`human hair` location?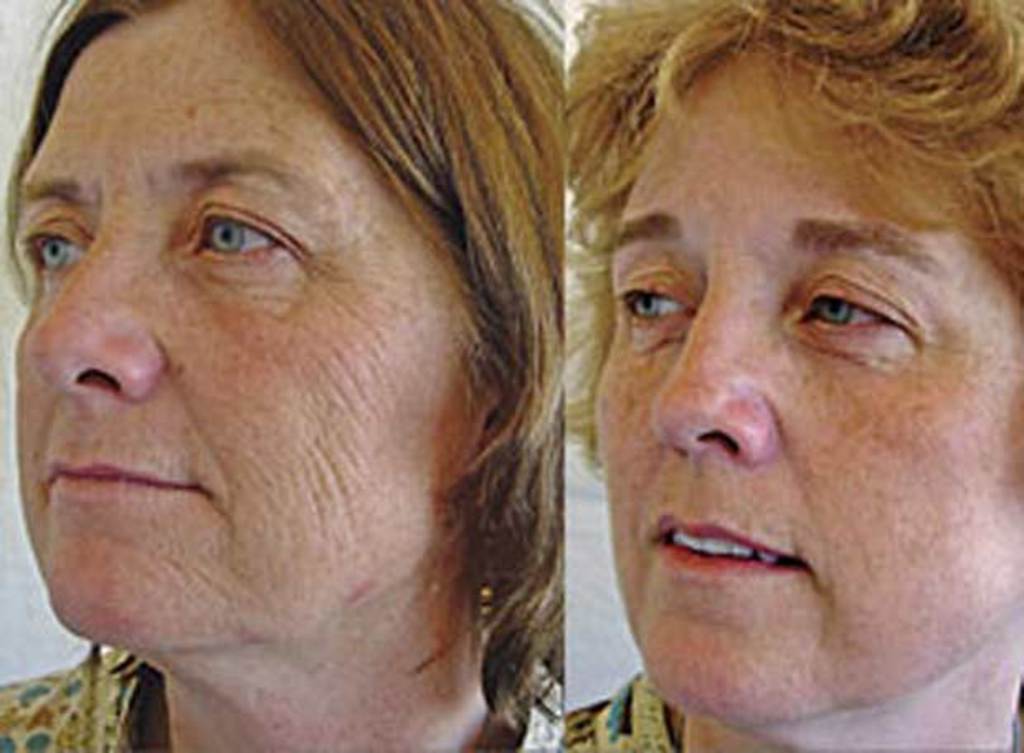
(left=570, top=0, right=1016, bottom=492)
